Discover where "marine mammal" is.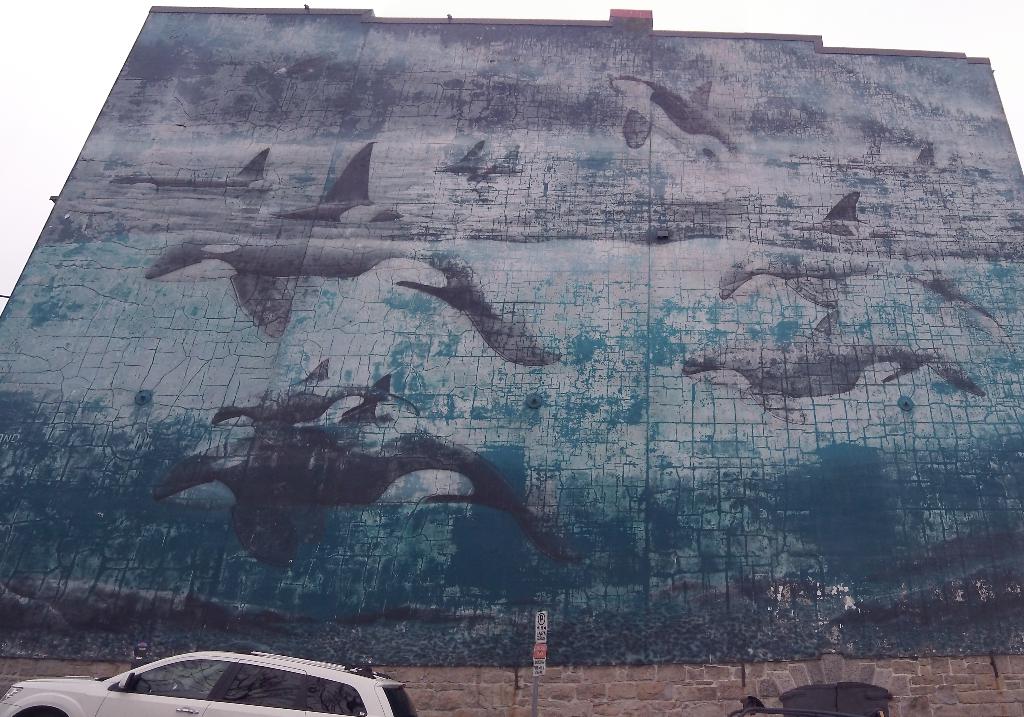
Discovered at (389,252,555,361).
